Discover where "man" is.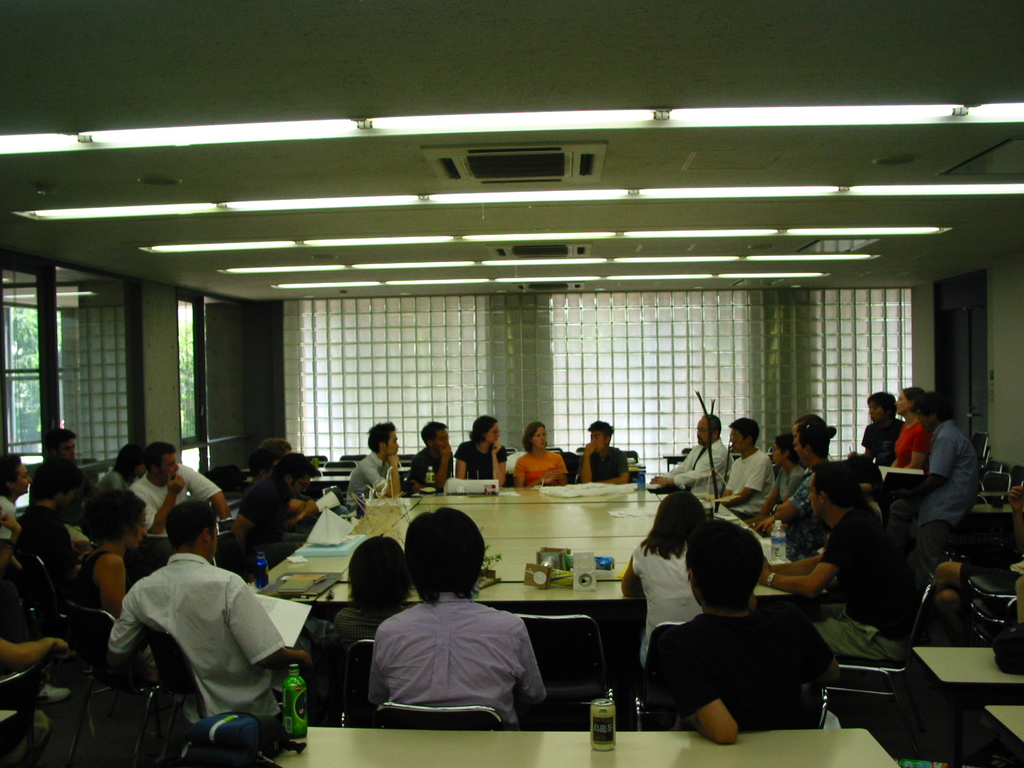
Discovered at (710, 414, 789, 521).
